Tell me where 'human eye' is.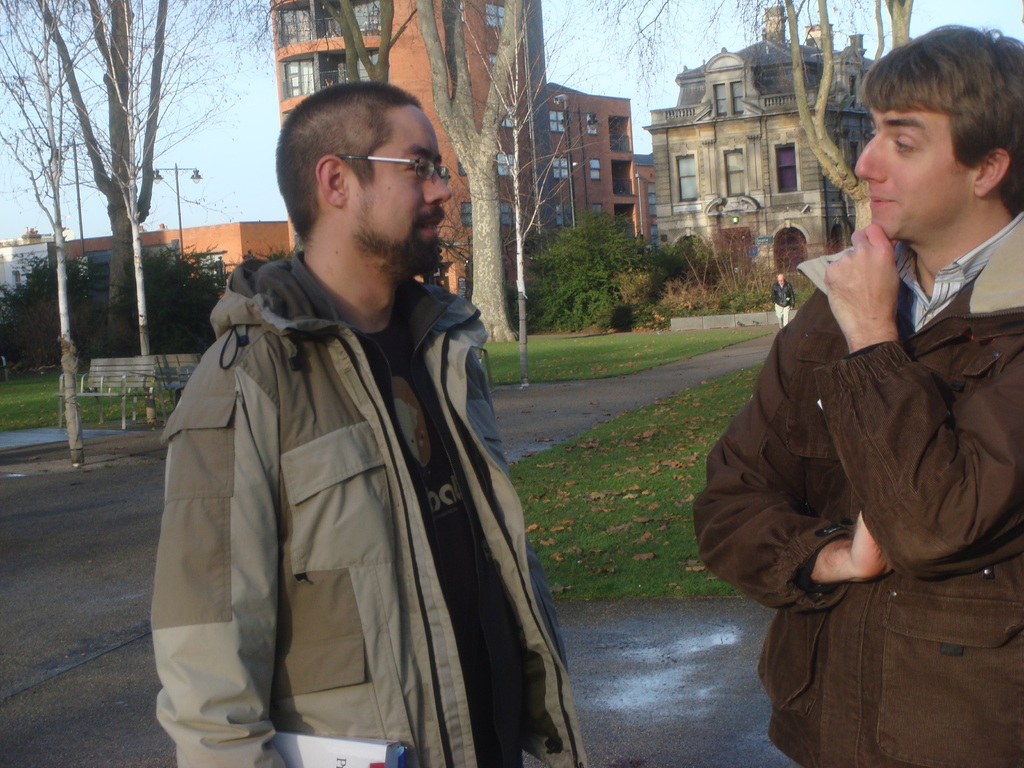
'human eye' is at {"x1": 894, "y1": 137, "x2": 921, "y2": 150}.
